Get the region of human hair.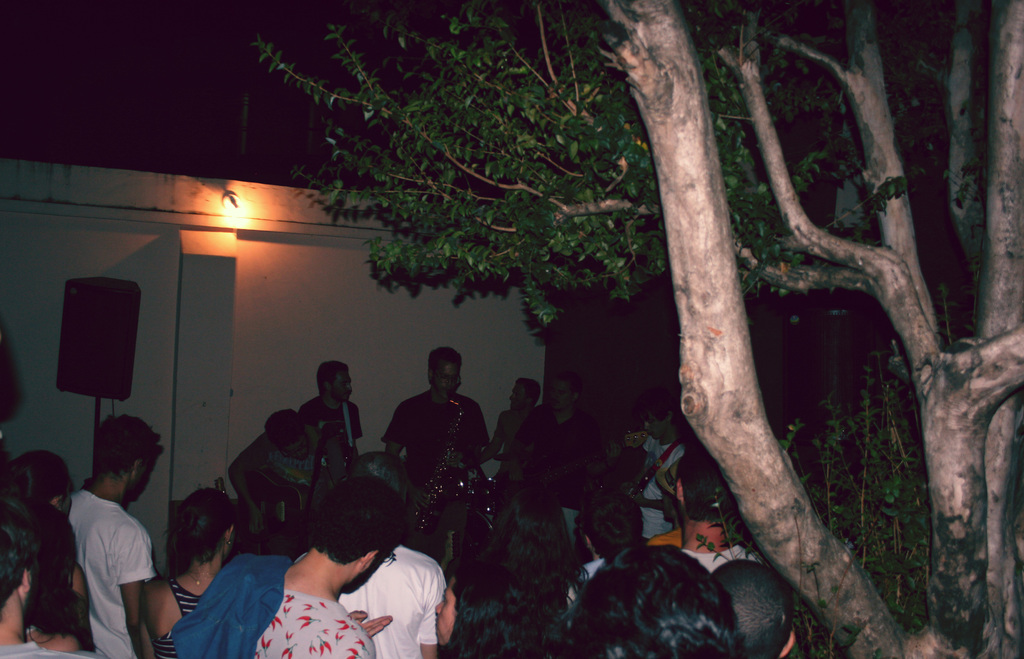
select_region(428, 346, 463, 381).
